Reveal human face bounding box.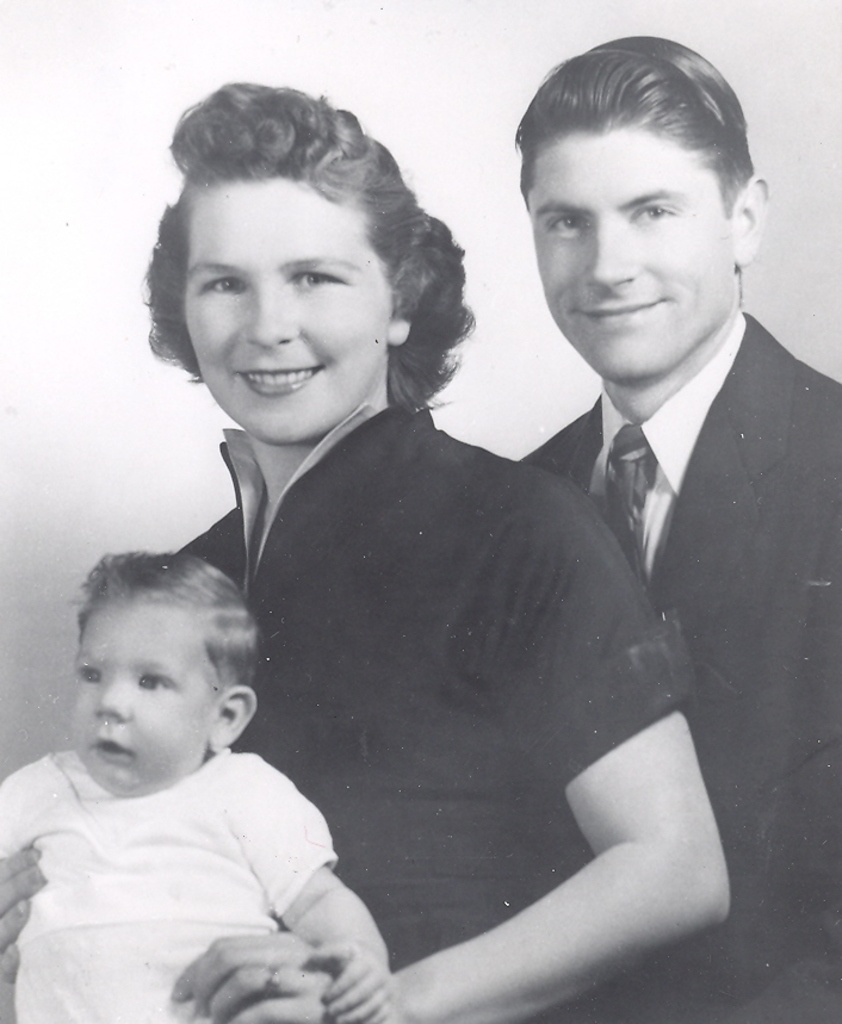
Revealed: (192, 187, 389, 441).
